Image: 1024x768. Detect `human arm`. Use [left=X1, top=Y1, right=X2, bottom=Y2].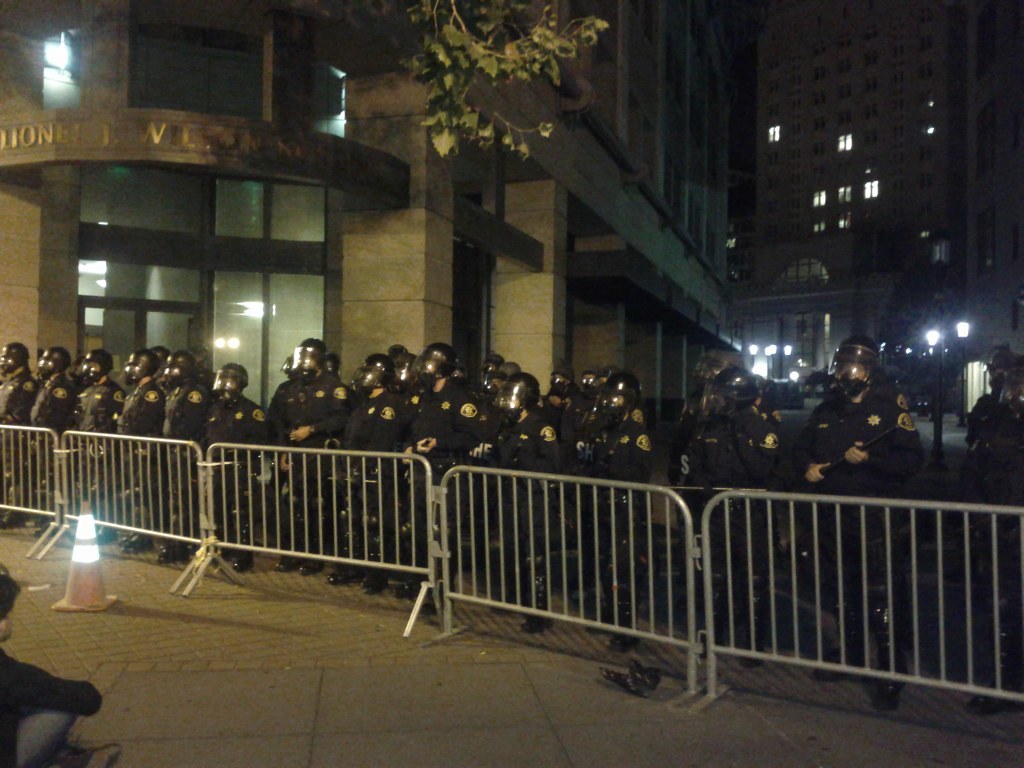
[left=146, top=392, right=162, bottom=439].
